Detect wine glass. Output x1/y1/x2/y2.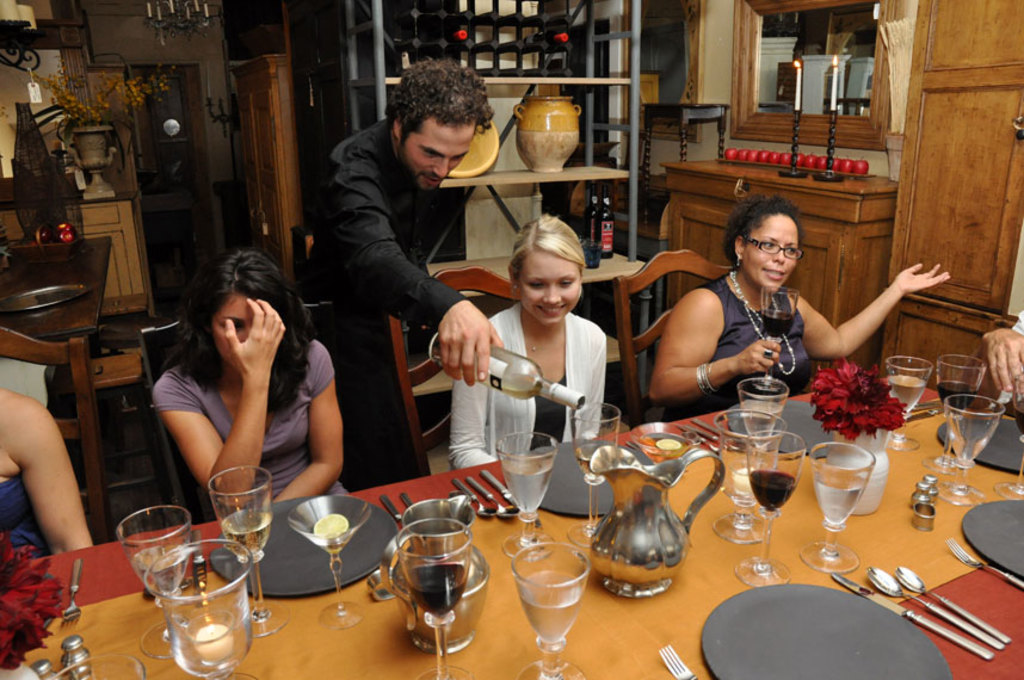
998/375/1023/497.
